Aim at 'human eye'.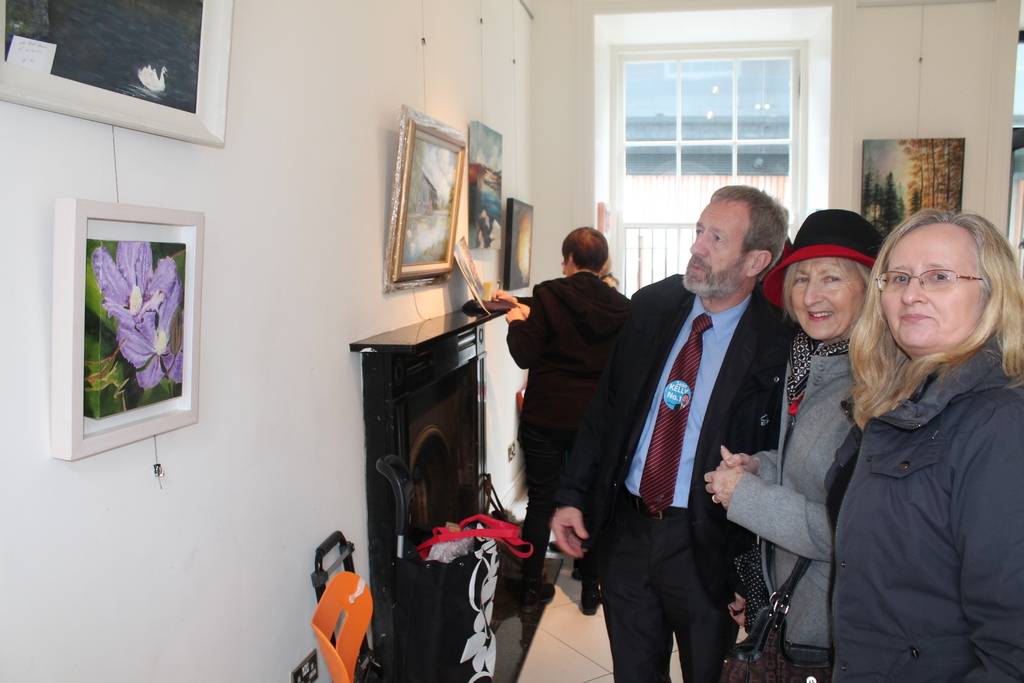
Aimed at rect(824, 274, 845, 288).
